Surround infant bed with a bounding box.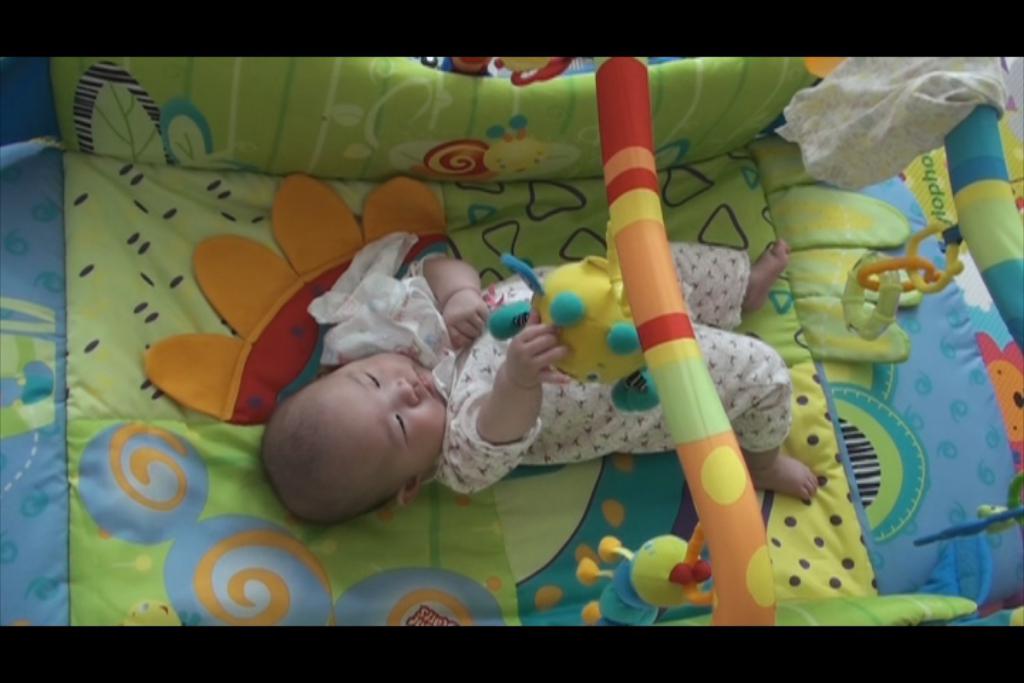
(0, 50, 1023, 628).
